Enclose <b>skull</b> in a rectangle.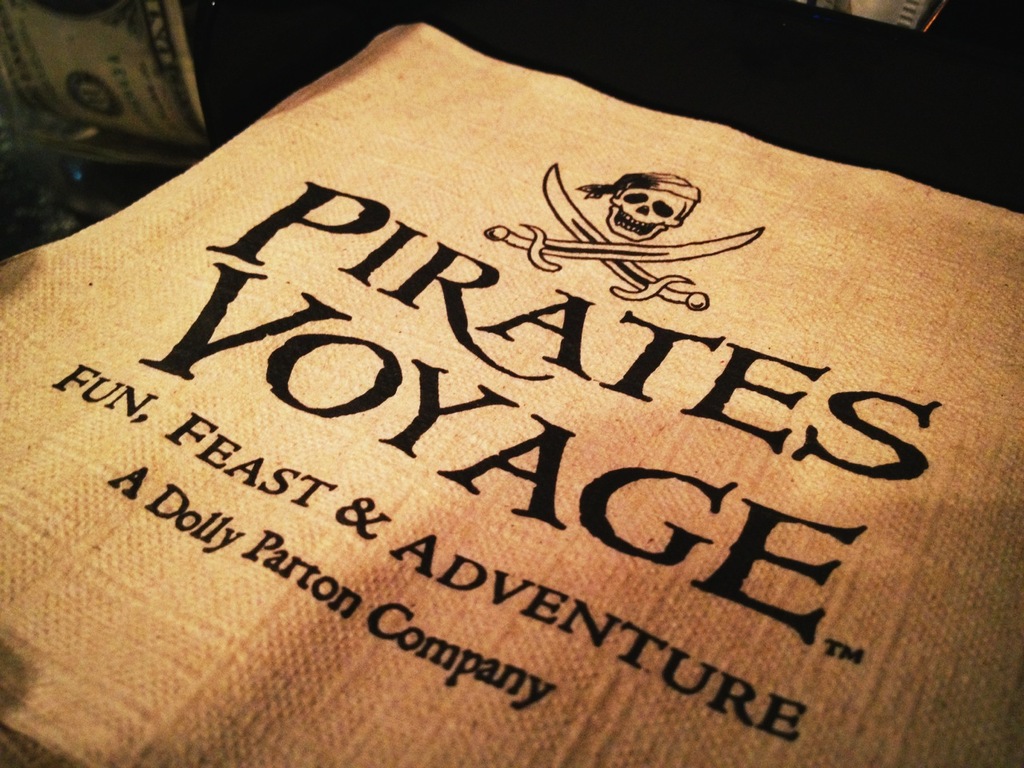
crop(605, 173, 694, 243).
